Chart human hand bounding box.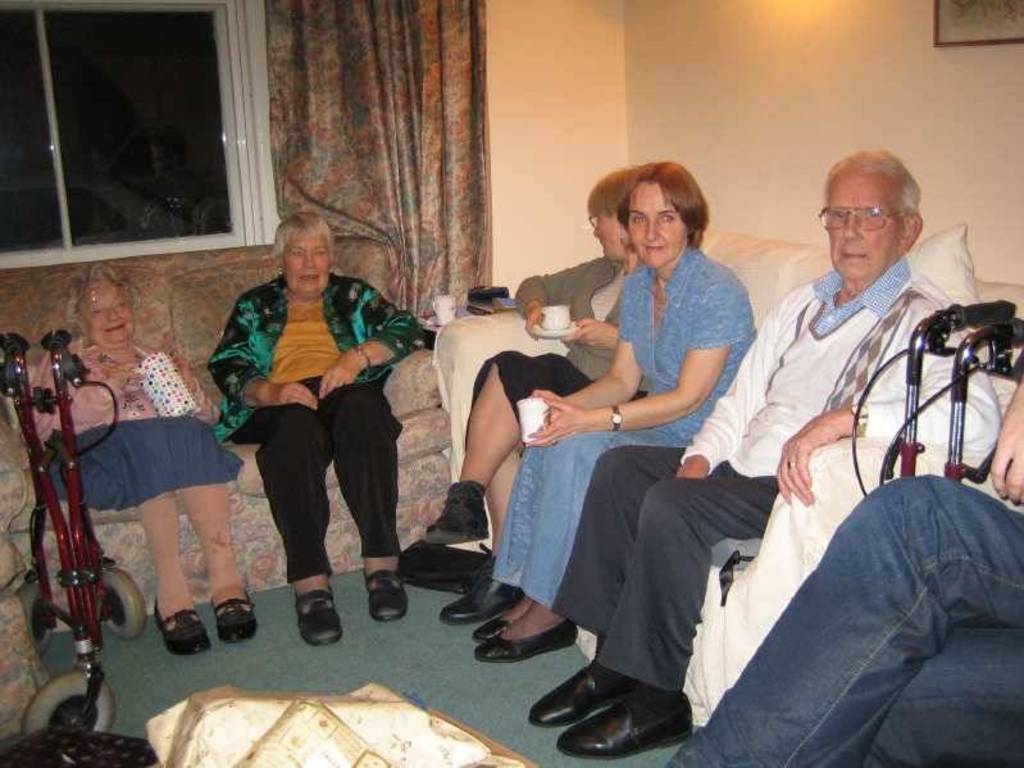
Charted: 268:380:320:414.
